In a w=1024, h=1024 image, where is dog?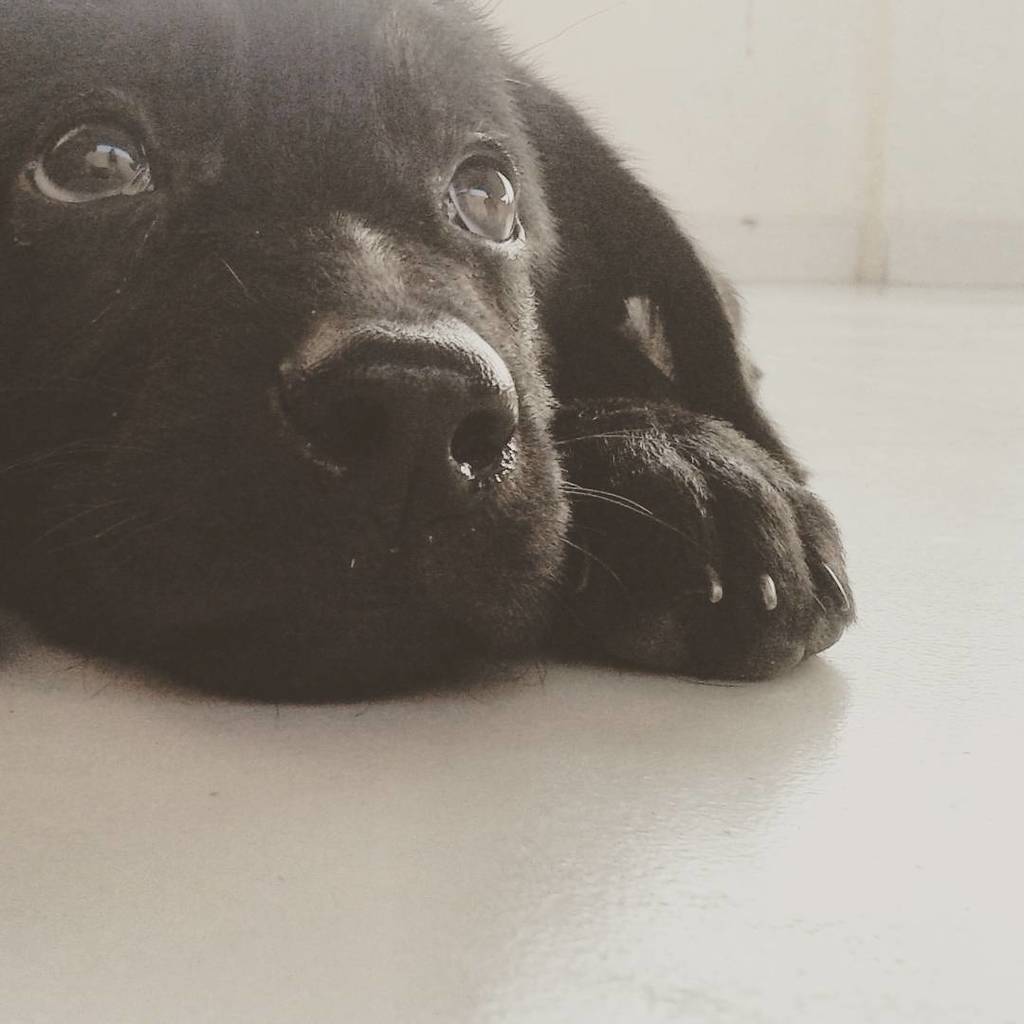
region(0, 0, 854, 711).
